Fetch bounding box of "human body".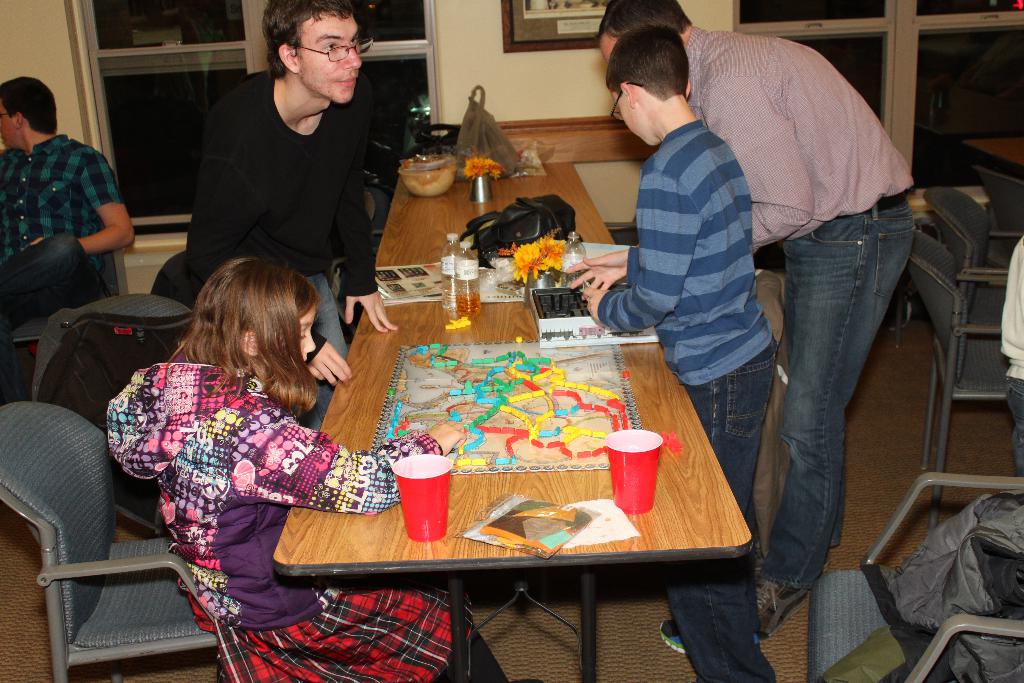
Bbox: [left=561, top=24, right=787, bottom=682].
